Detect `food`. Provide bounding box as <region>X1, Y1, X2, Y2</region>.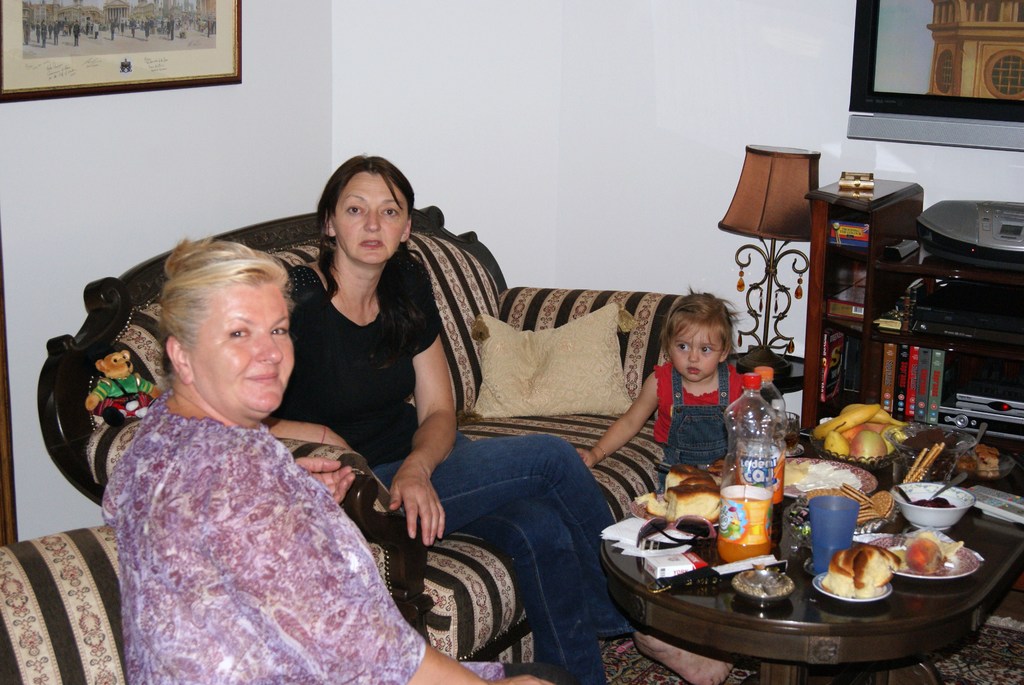
<region>804, 481, 893, 523</region>.
